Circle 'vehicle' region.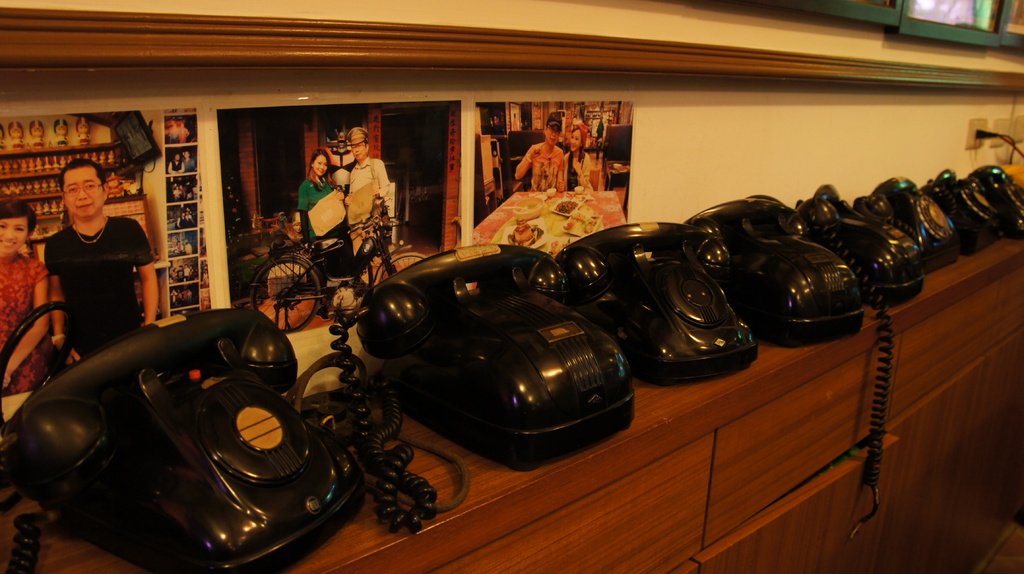
Region: x1=173 y1=216 x2=196 y2=227.
